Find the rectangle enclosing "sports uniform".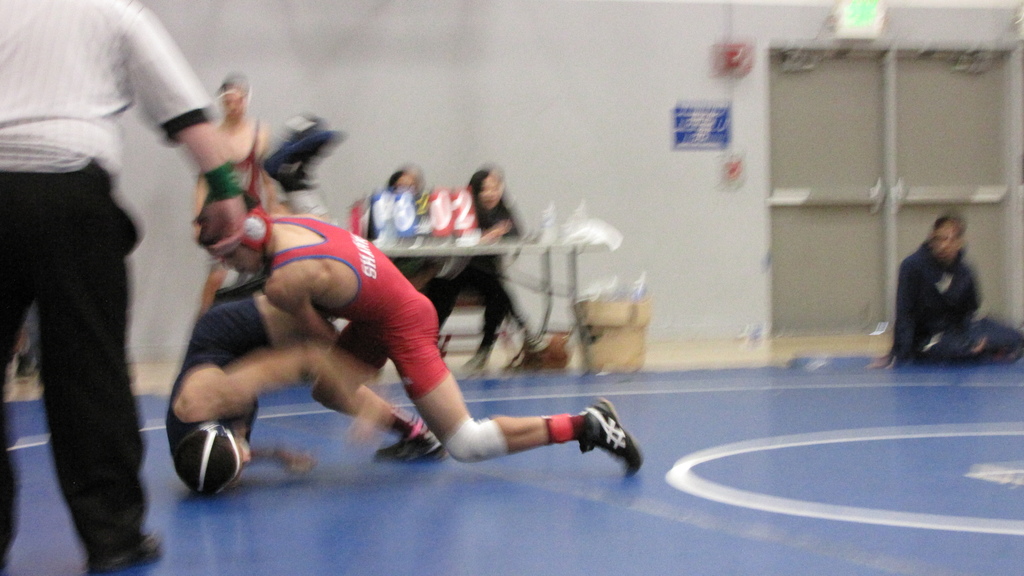
156,282,281,474.
